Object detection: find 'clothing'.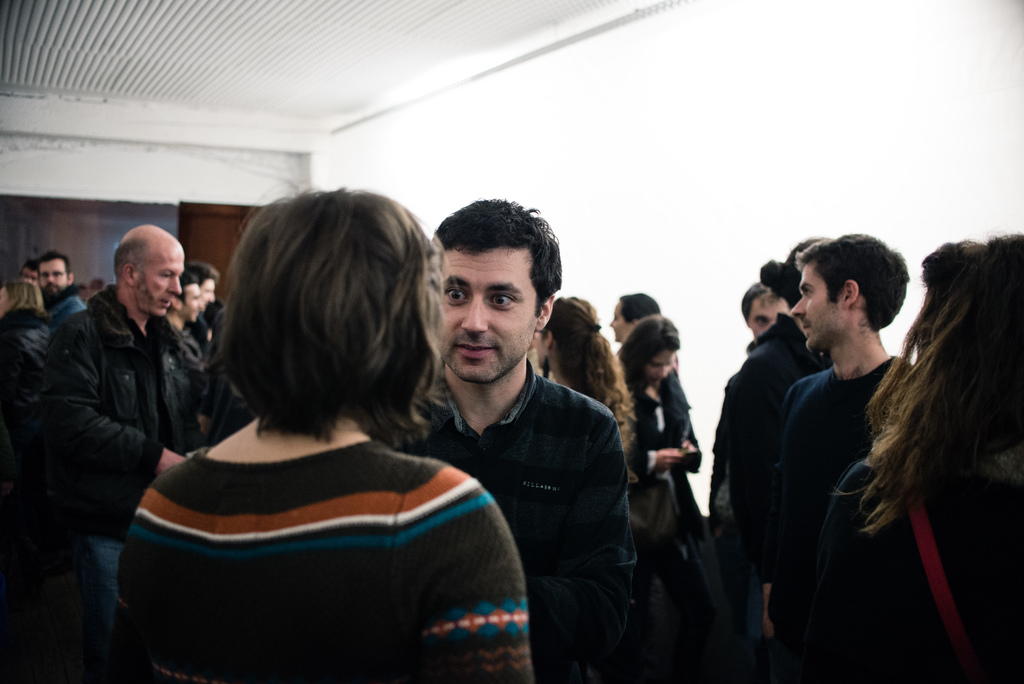
[x1=0, y1=304, x2=49, y2=447].
